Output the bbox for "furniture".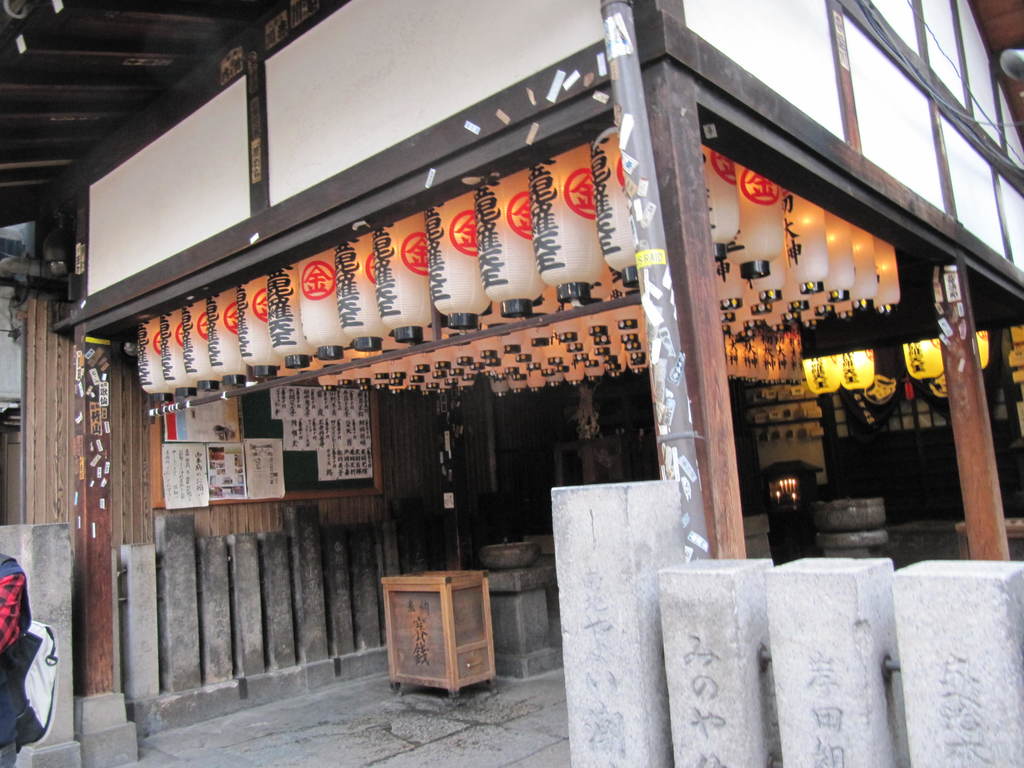
<region>381, 569, 499, 700</region>.
